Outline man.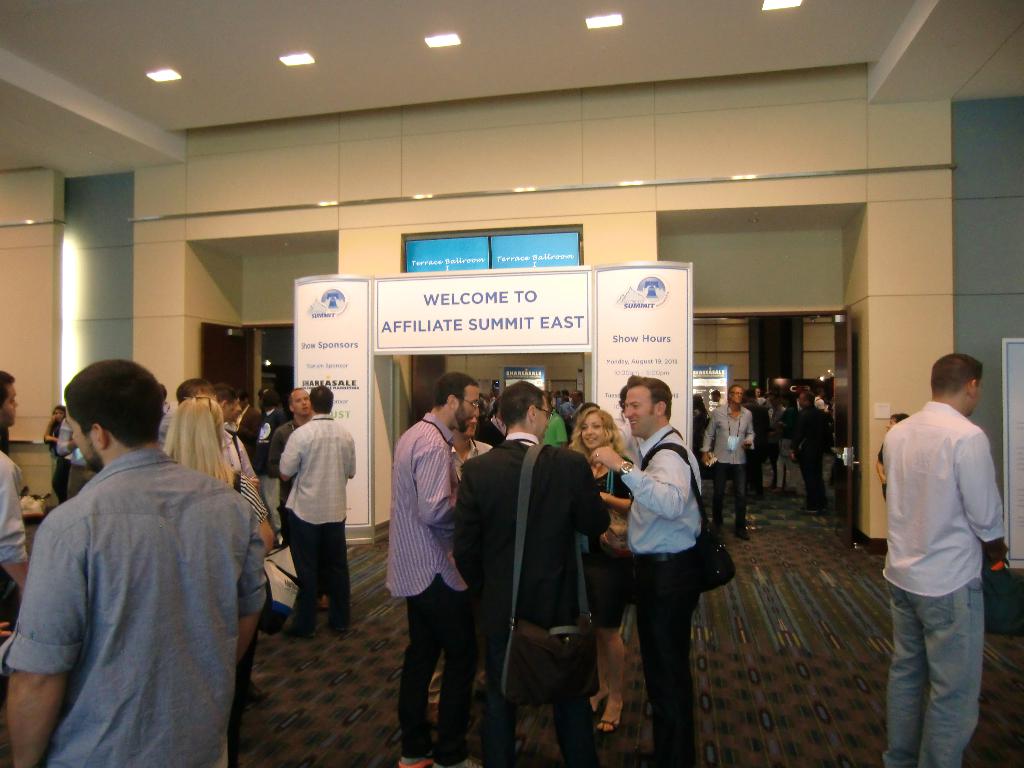
Outline: [x1=56, y1=418, x2=98, y2=500].
